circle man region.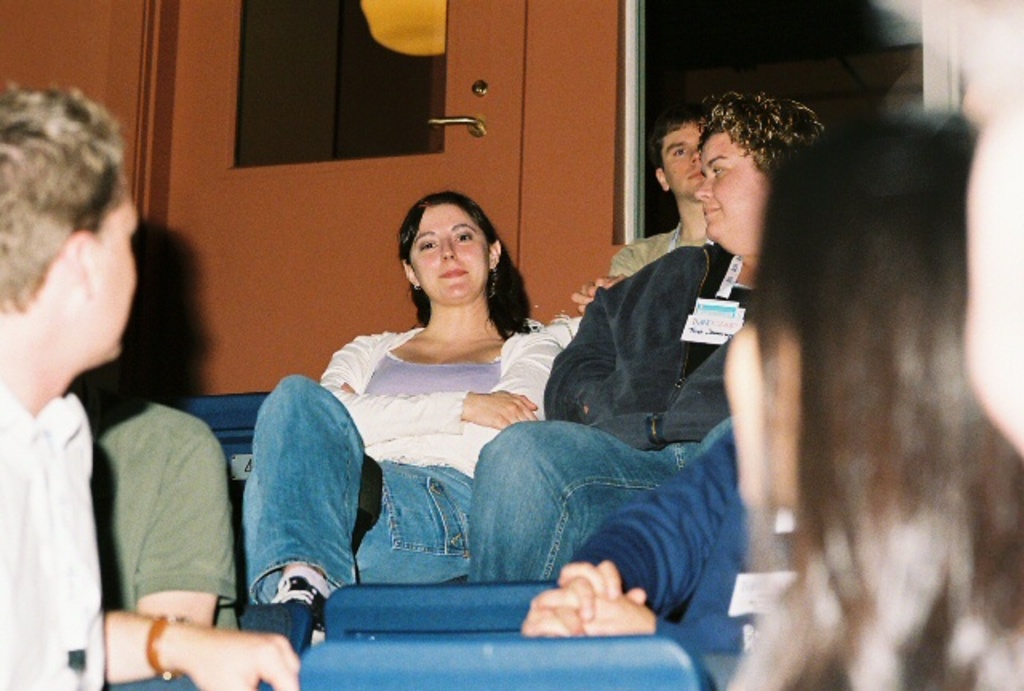
Region: crop(0, 72, 299, 689).
